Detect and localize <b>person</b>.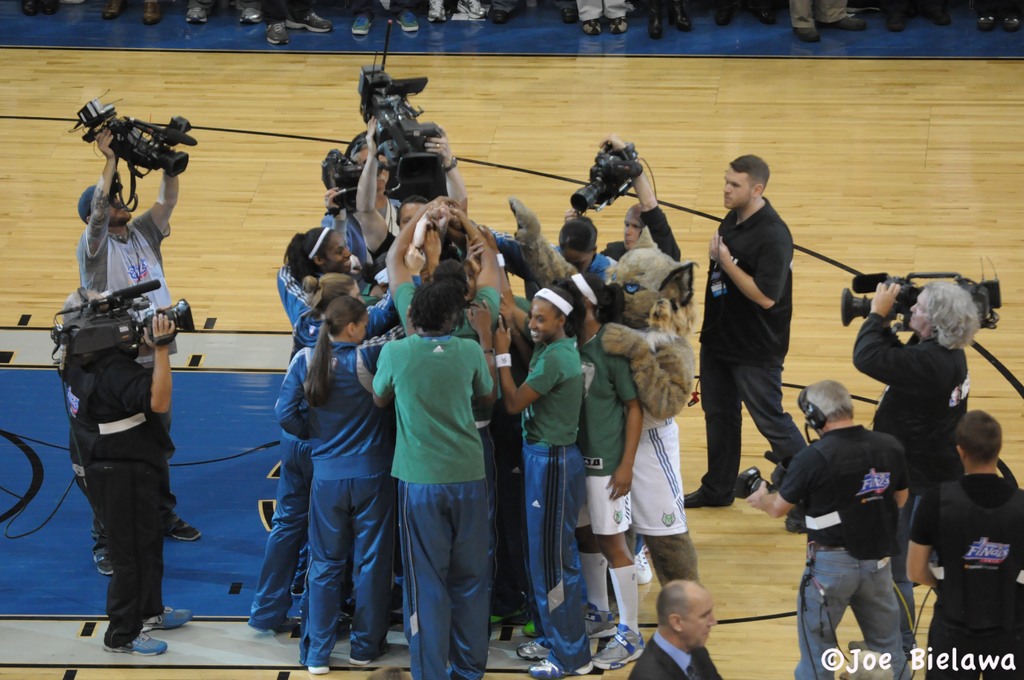
Localized at bbox=[64, 284, 182, 654].
